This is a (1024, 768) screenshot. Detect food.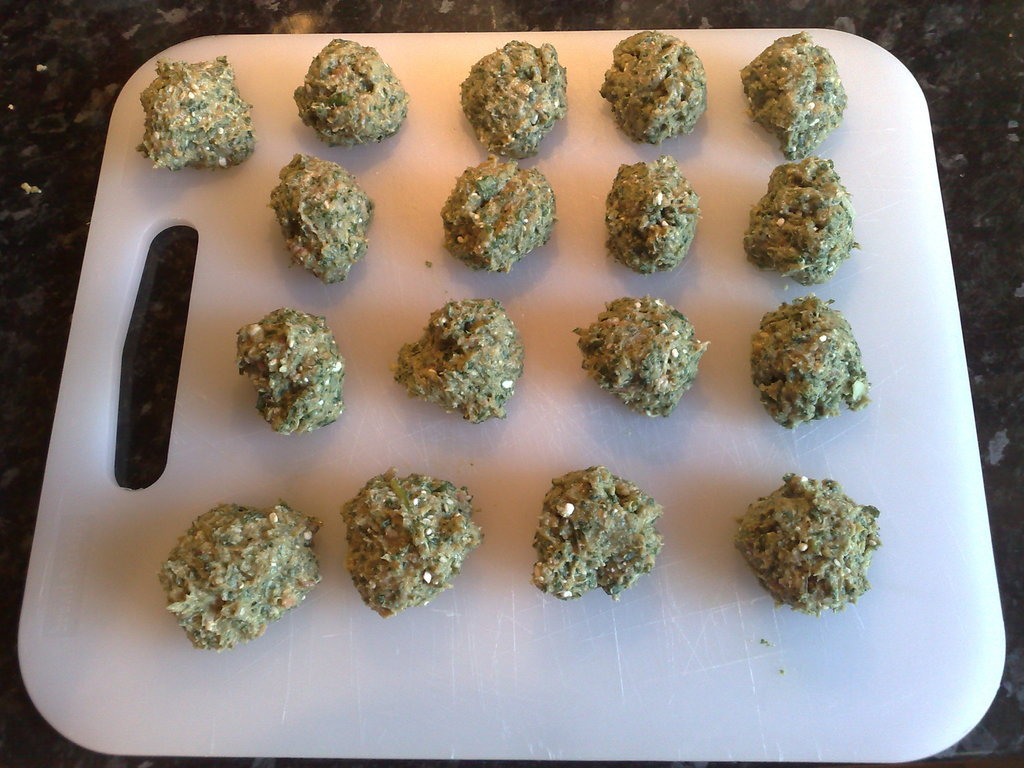
335:463:480:621.
